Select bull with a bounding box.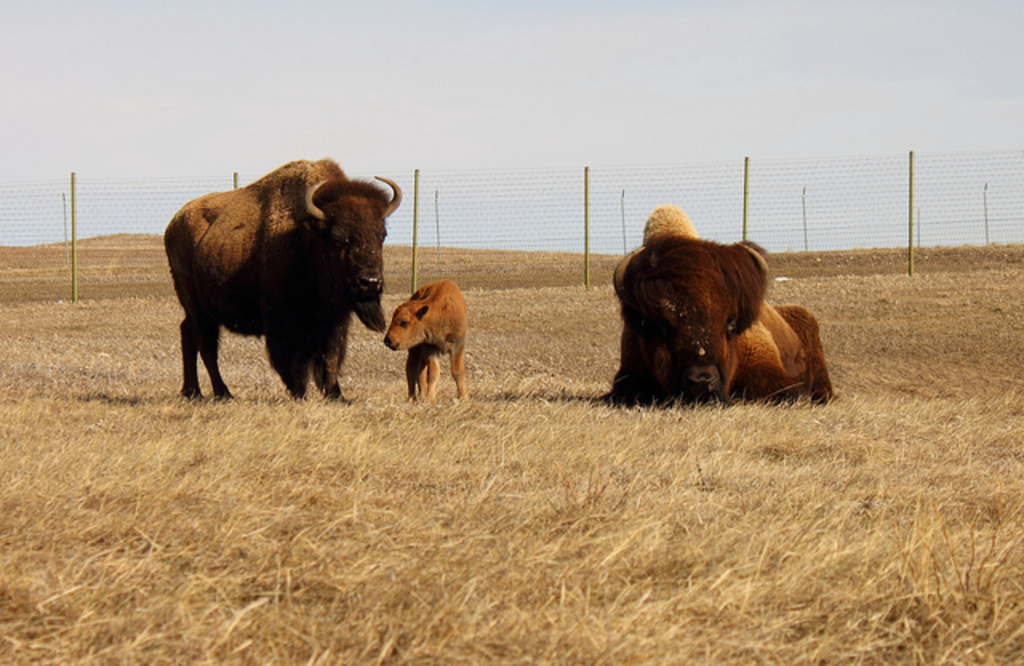
x1=146 y1=154 x2=394 y2=403.
